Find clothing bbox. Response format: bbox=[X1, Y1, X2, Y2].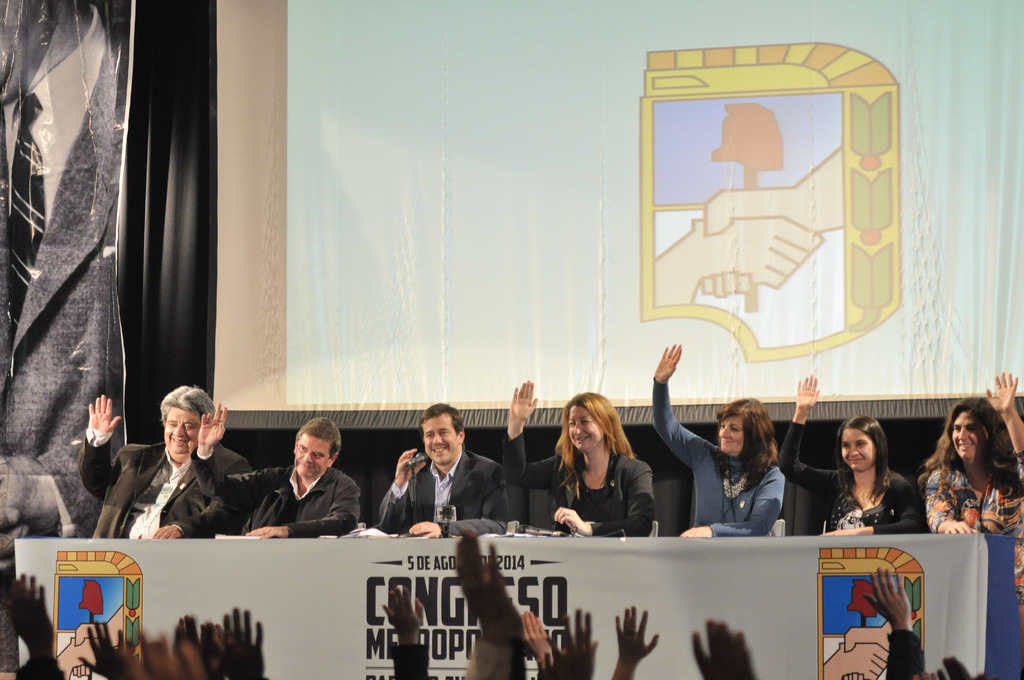
bbox=[250, 440, 364, 549].
